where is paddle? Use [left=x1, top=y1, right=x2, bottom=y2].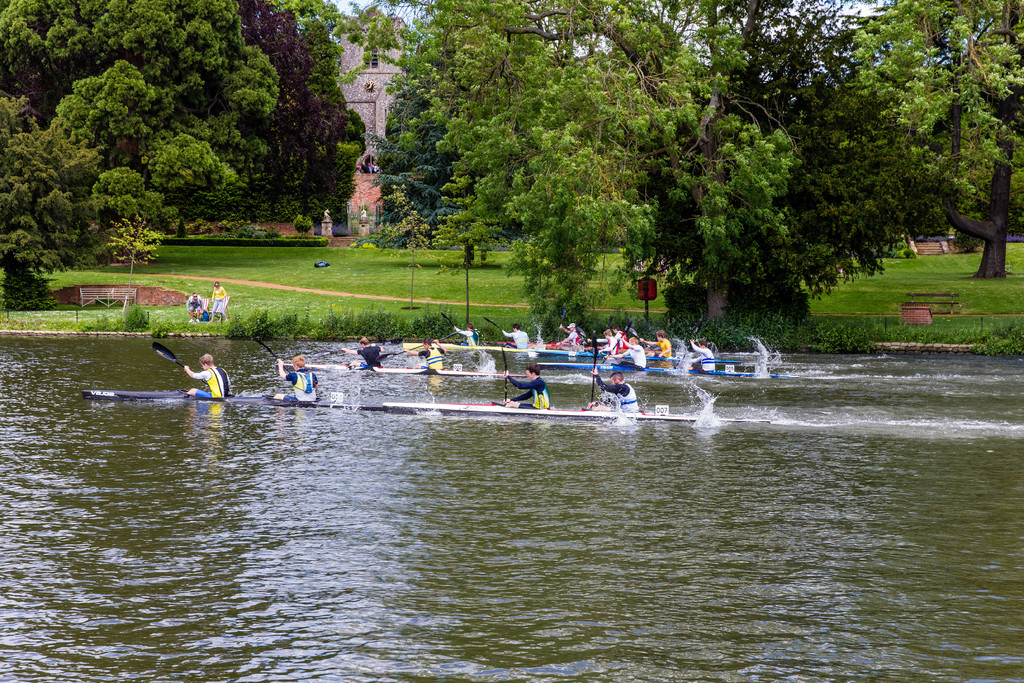
[left=153, top=341, right=207, bottom=386].
